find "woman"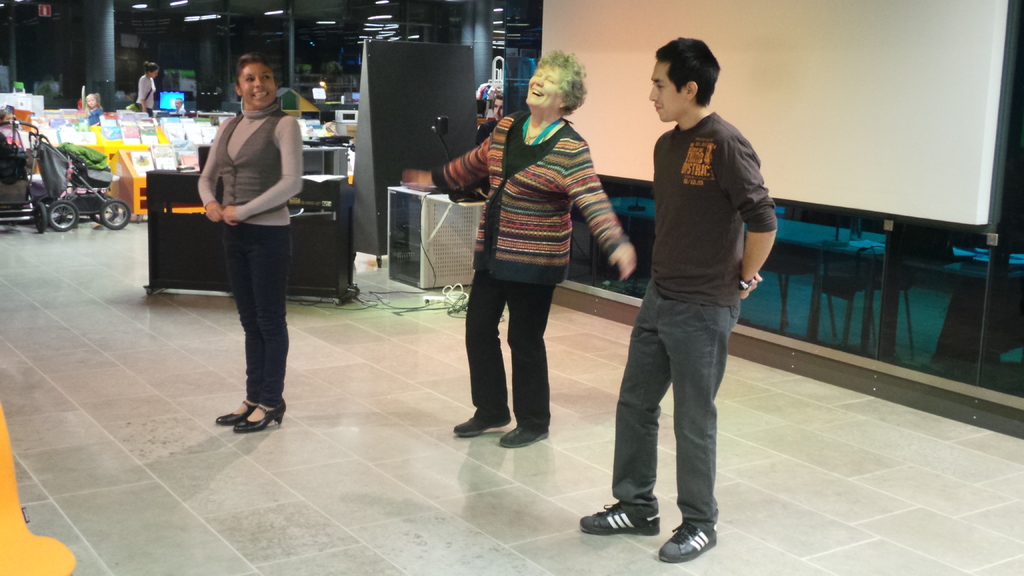
[x1=184, y1=49, x2=307, y2=432]
